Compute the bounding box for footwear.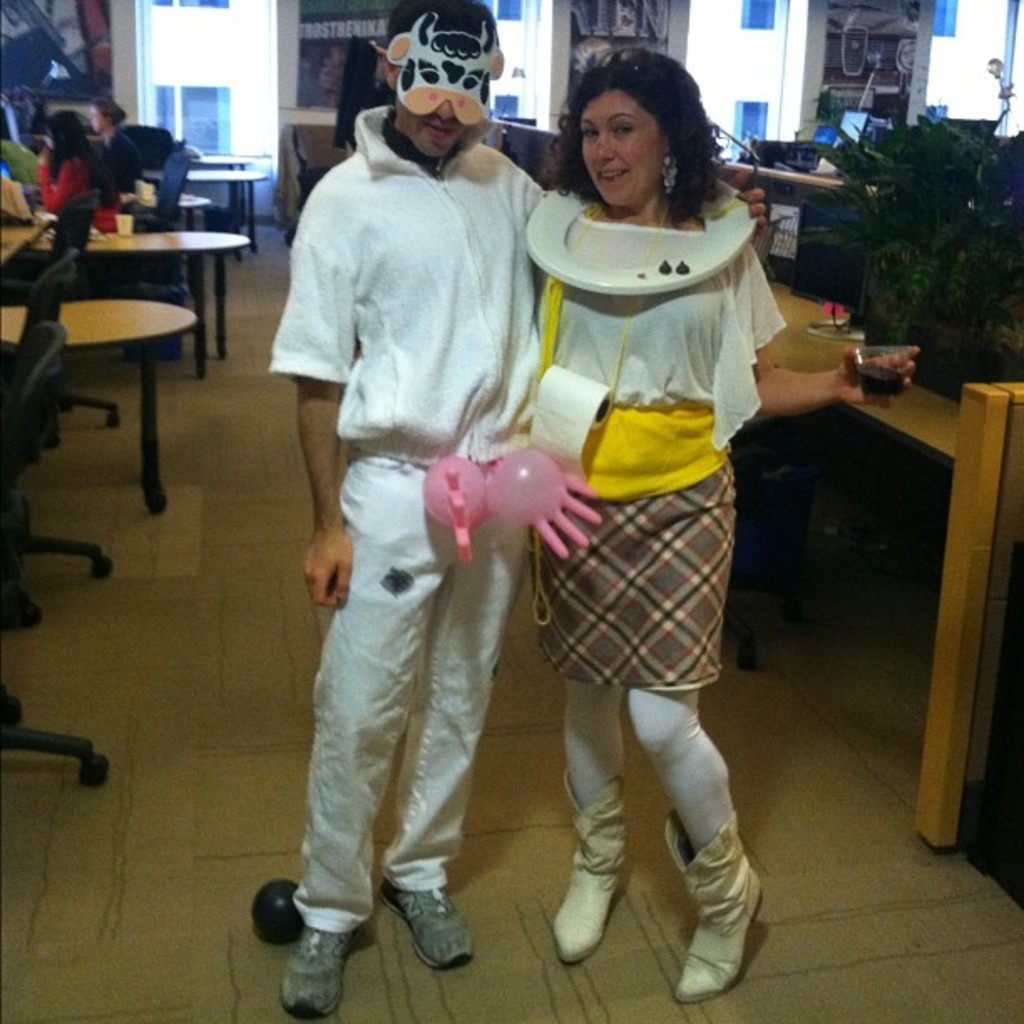
<region>668, 827, 776, 1002</region>.
